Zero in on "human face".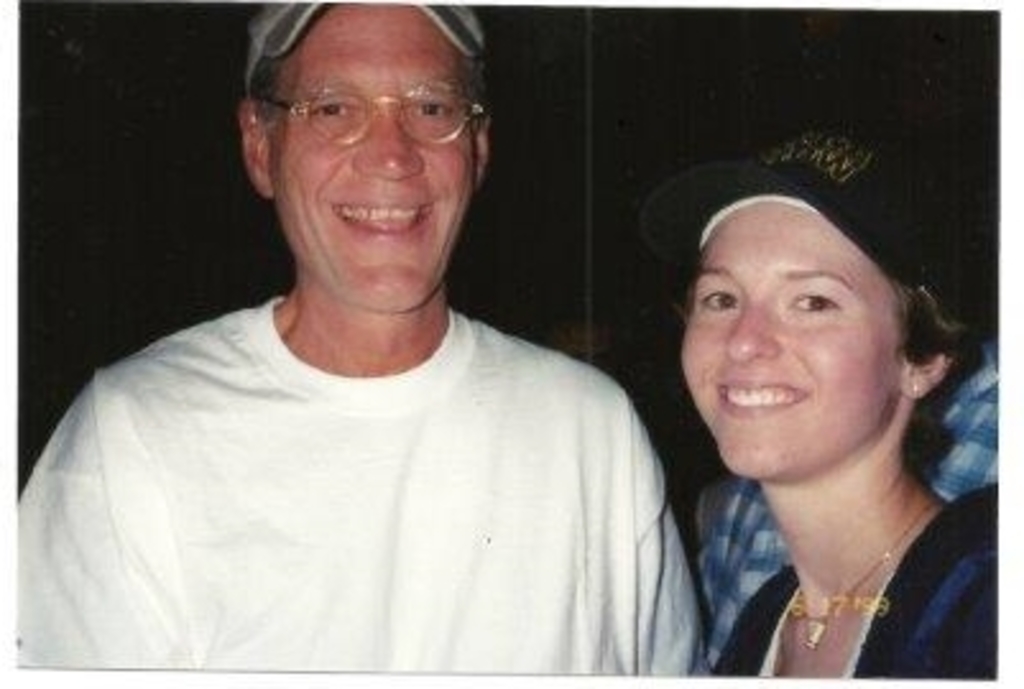
Zeroed in: crop(268, 0, 472, 311).
